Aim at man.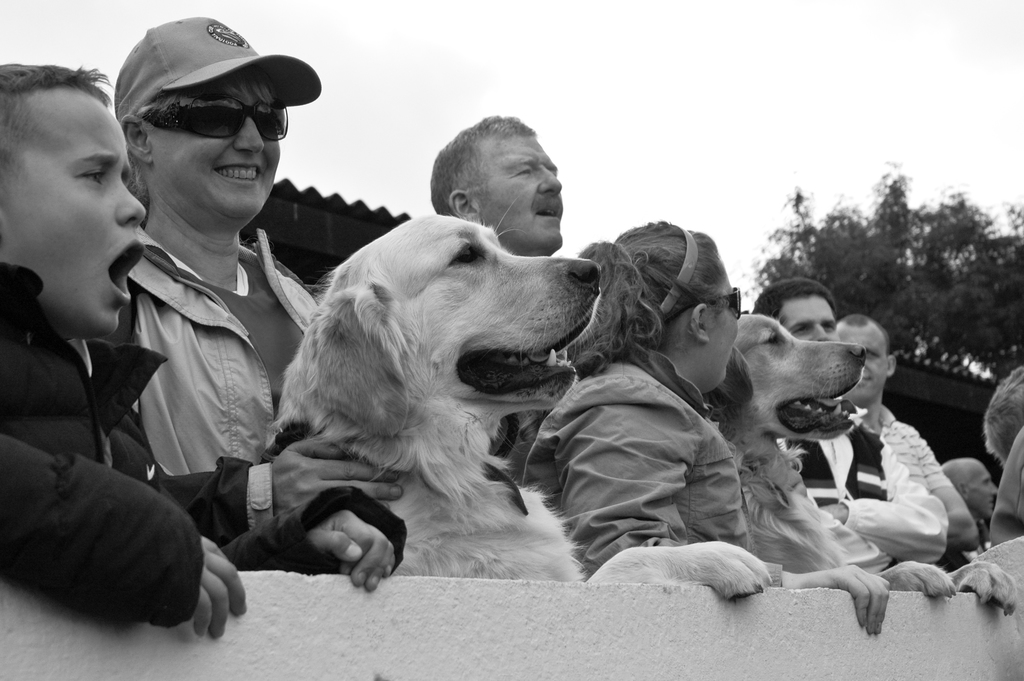
Aimed at box=[835, 314, 980, 555].
